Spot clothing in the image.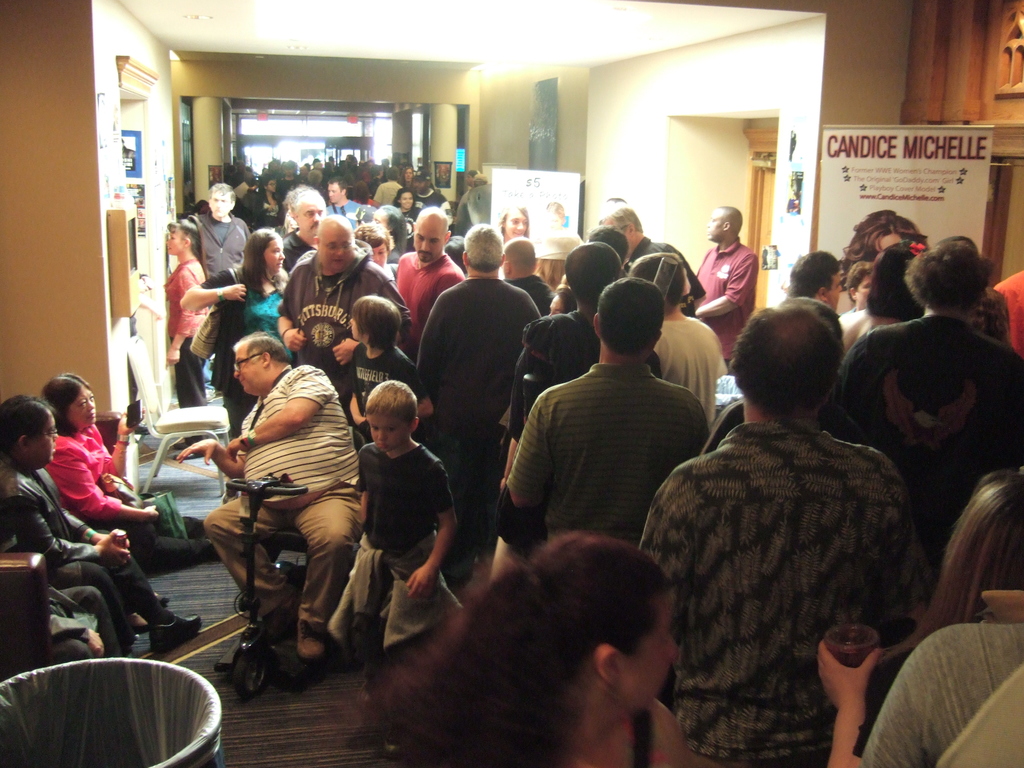
clothing found at (372, 180, 399, 205).
